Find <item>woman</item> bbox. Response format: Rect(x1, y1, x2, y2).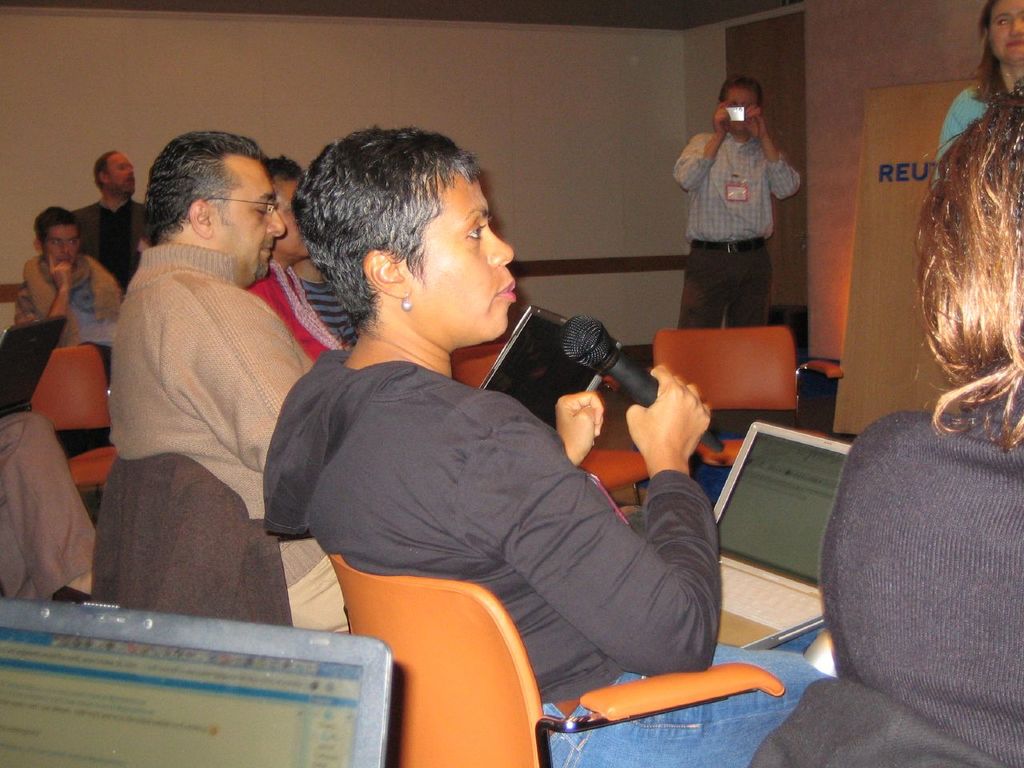
Rect(933, 0, 1023, 186).
